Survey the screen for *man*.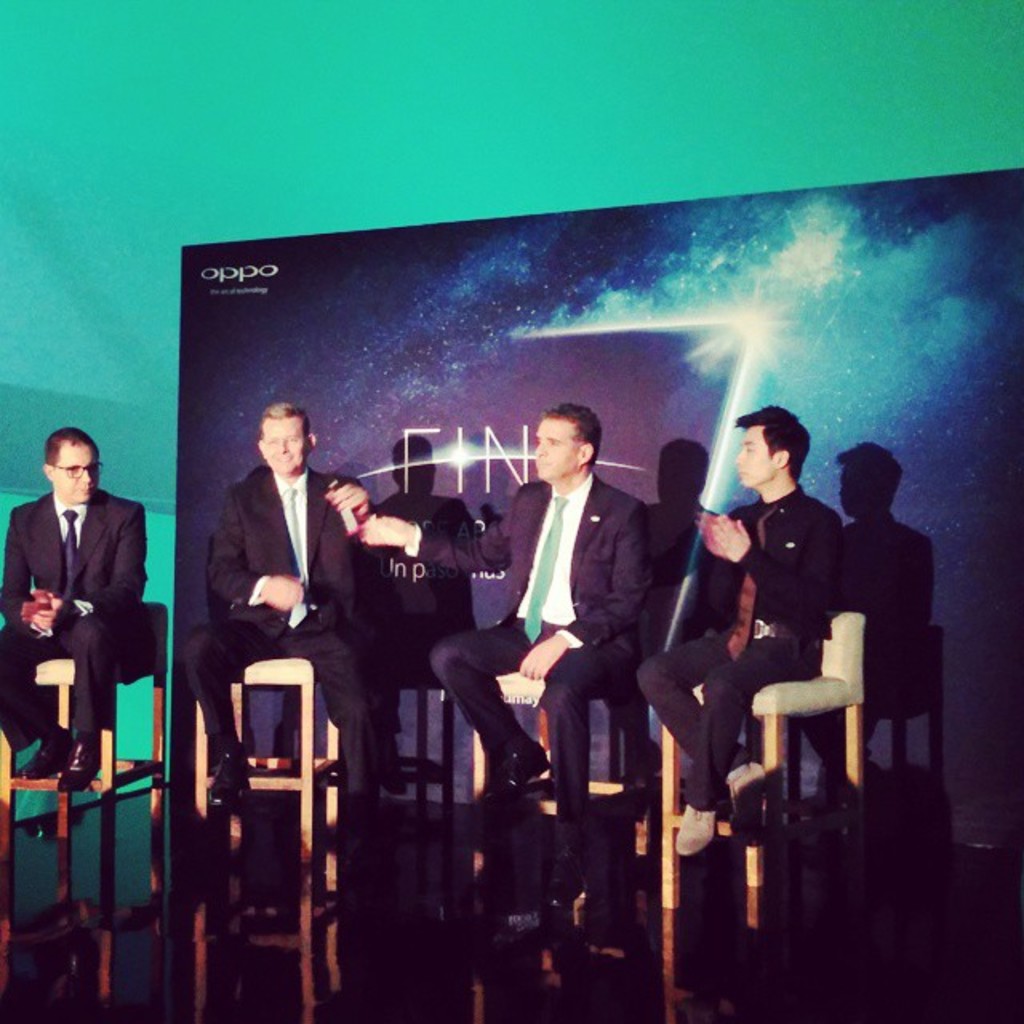
Survey found: <region>189, 400, 370, 803</region>.
